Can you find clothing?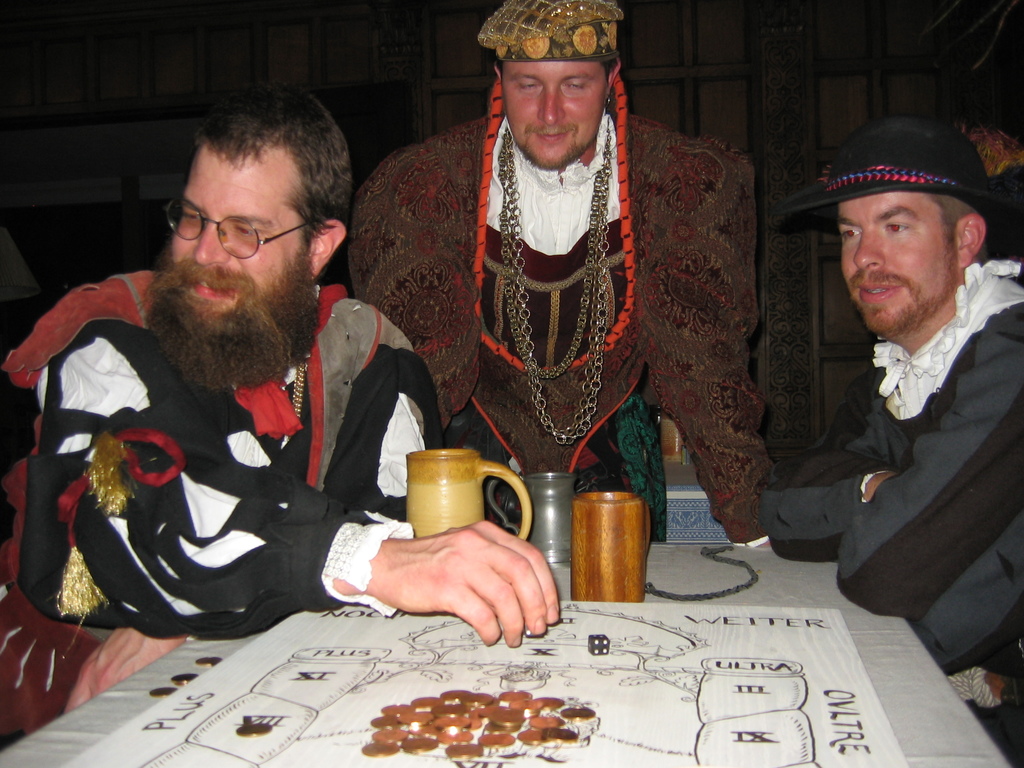
Yes, bounding box: locate(0, 269, 452, 752).
